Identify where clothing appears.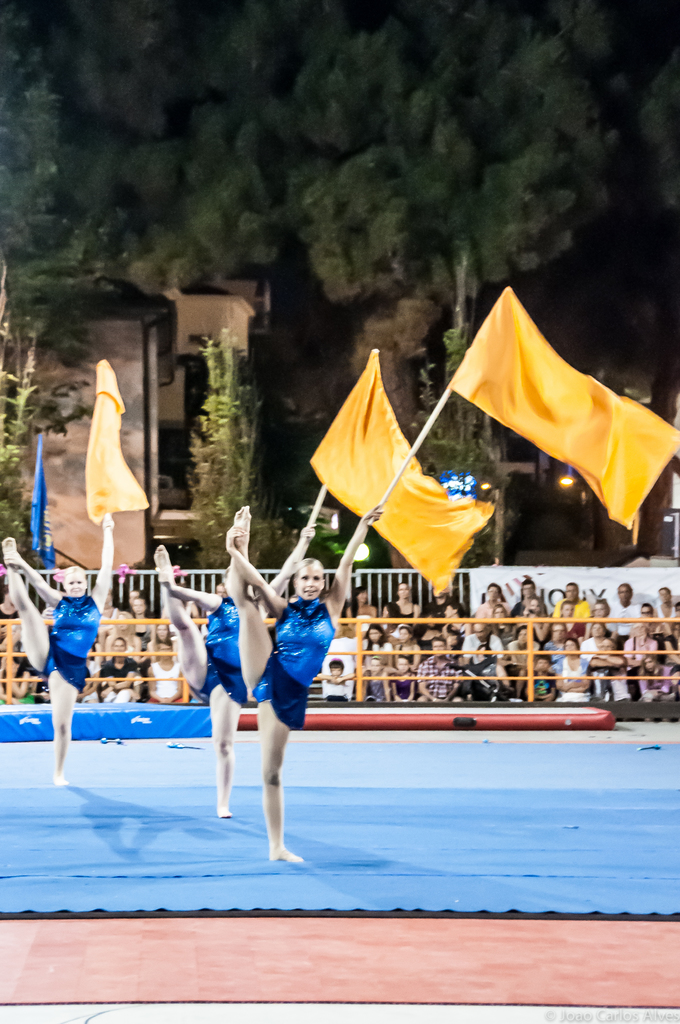
Appears at locate(424, 600, 459, 627).
